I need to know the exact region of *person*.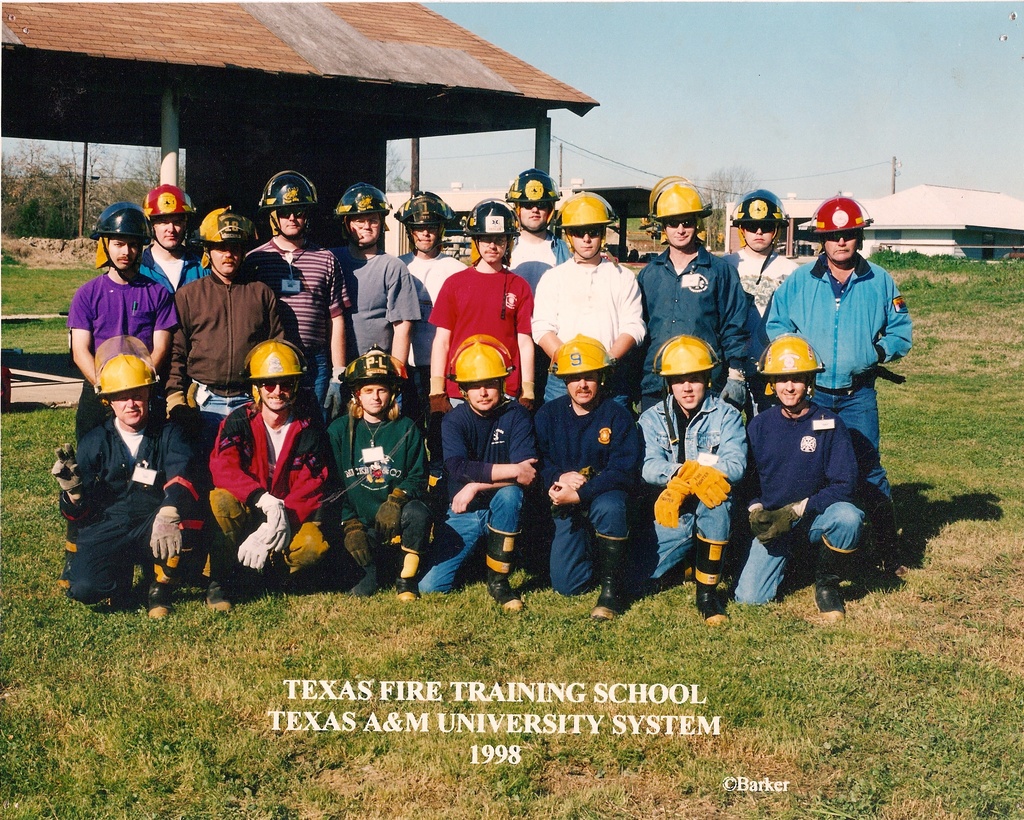
Region: l=324, t=340, r=439, b=609.
